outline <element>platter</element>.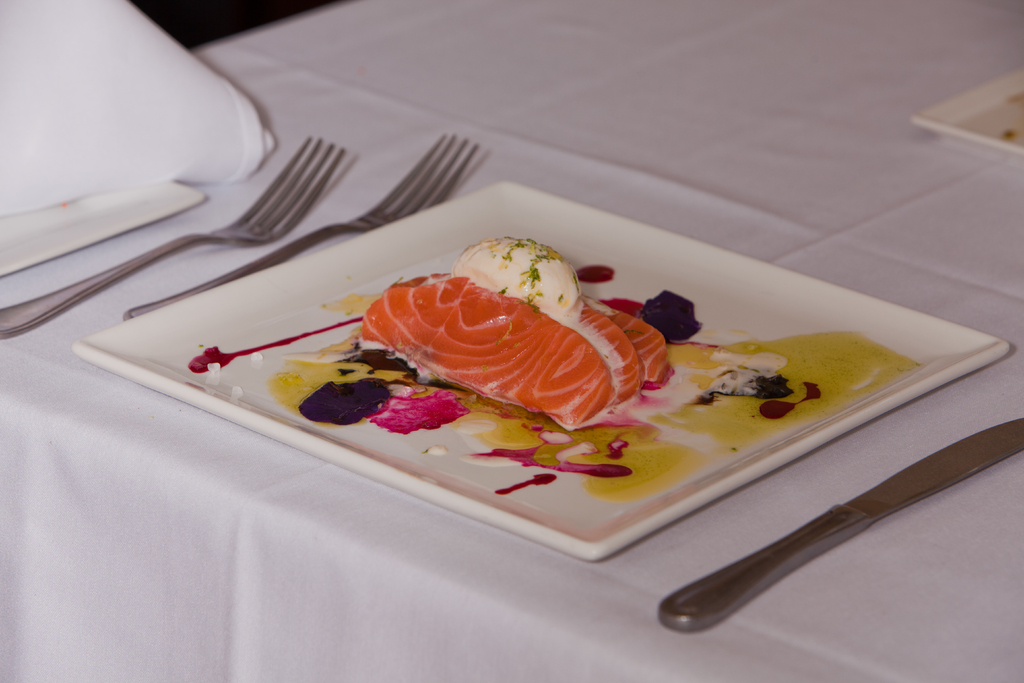
Outline: <box>917,67,1023,153</box>.
